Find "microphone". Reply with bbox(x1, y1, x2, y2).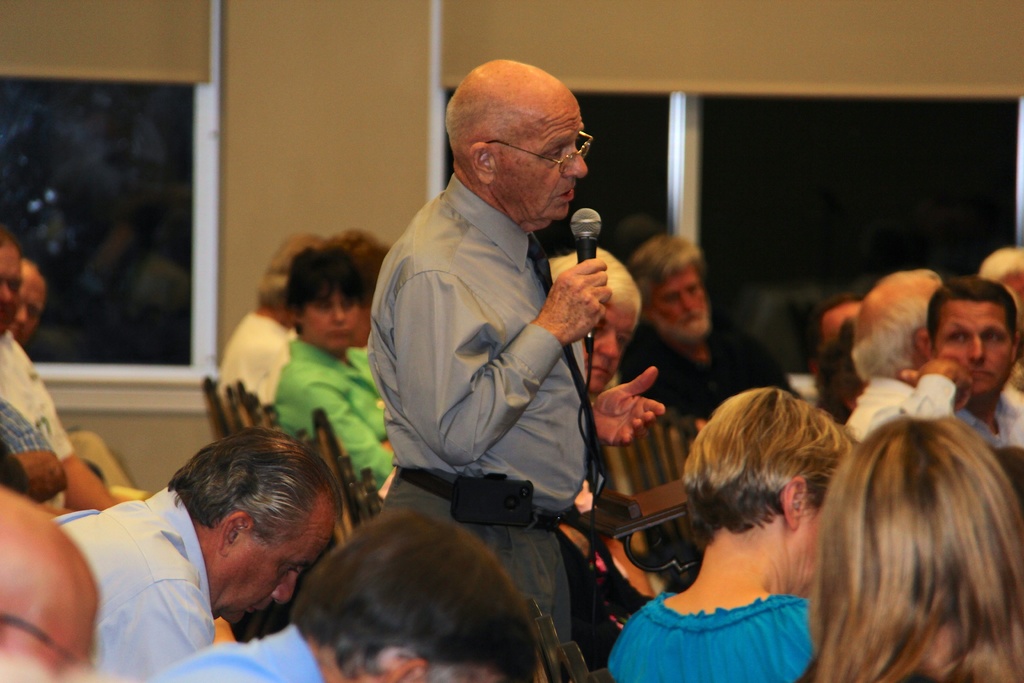
bbox(561, 206, 605, 357).
